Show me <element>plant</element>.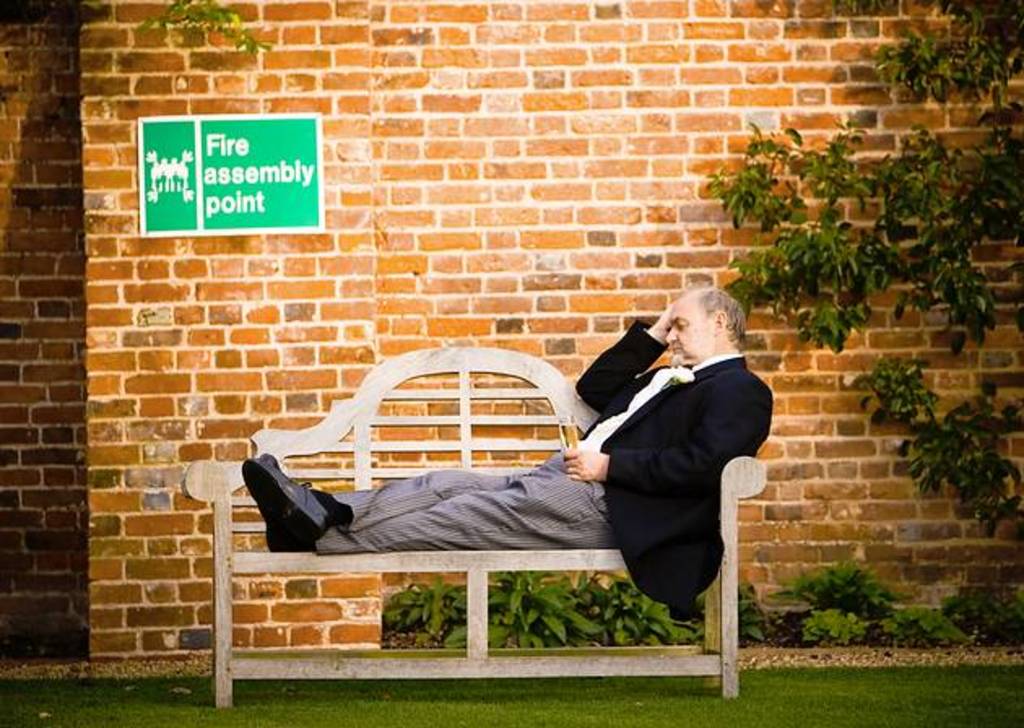
<element>plant</element> is here: 991,598,1021,644.
